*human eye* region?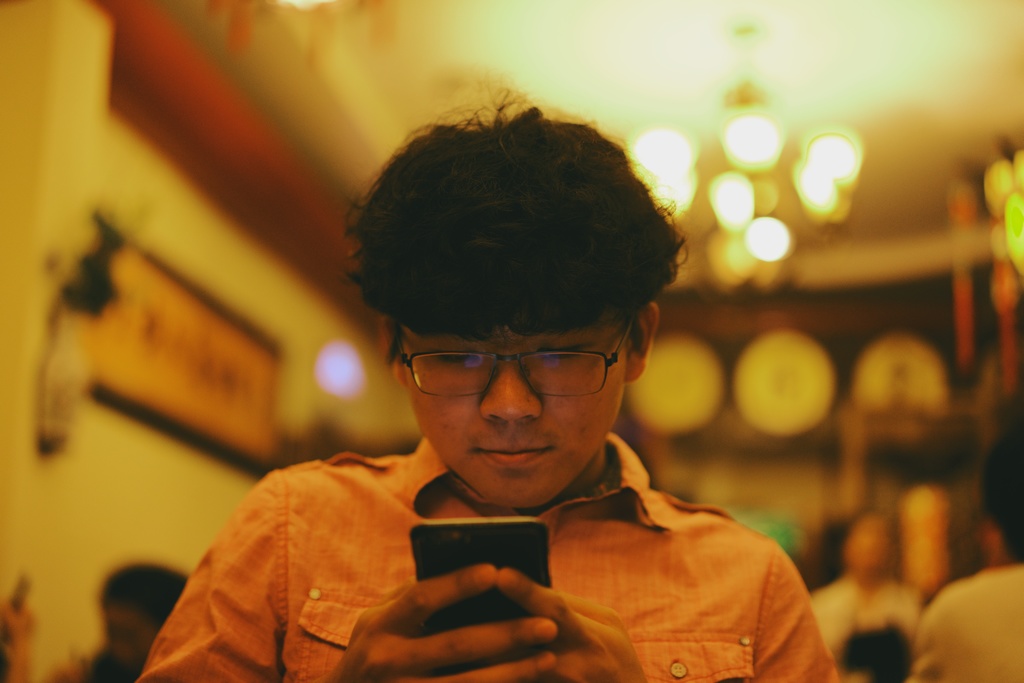
x1=532 y1=341 x2=594 y2=365
